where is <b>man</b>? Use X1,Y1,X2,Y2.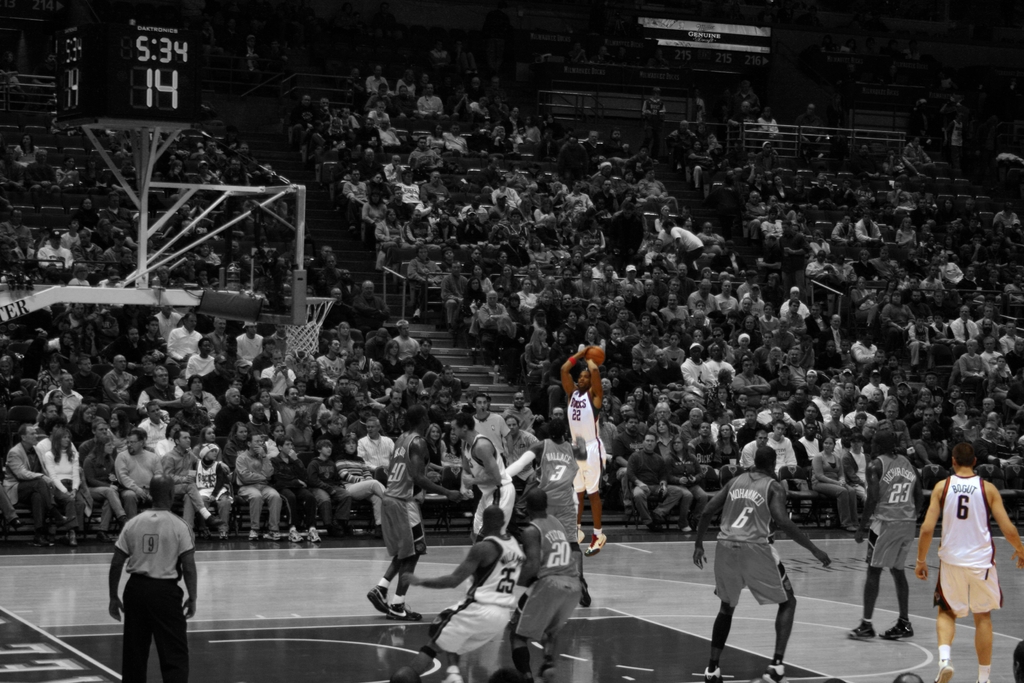
77,199,101,227.
